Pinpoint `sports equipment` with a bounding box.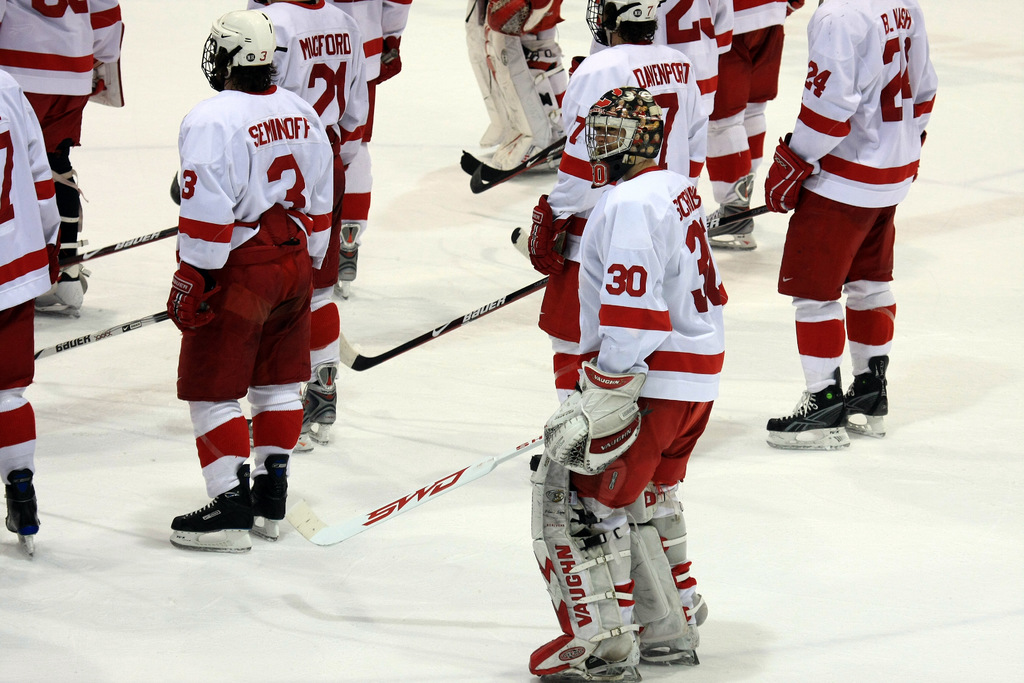
bbox=[485, 0, 551, 168].
